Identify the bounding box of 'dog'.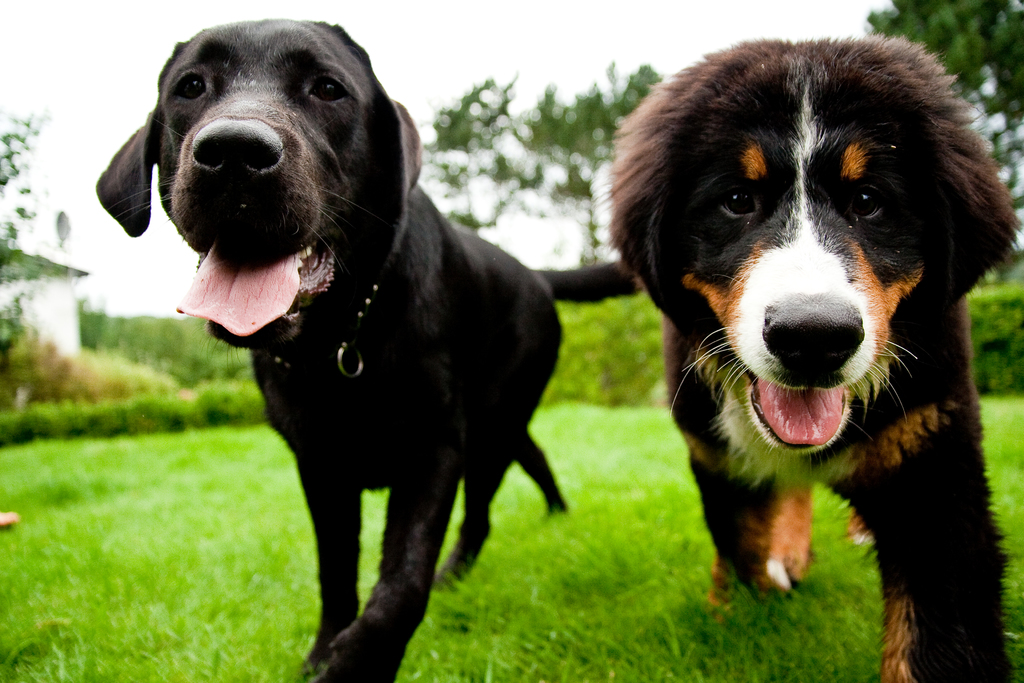
[x1=91, y1=21, x2=566, y2=682].
